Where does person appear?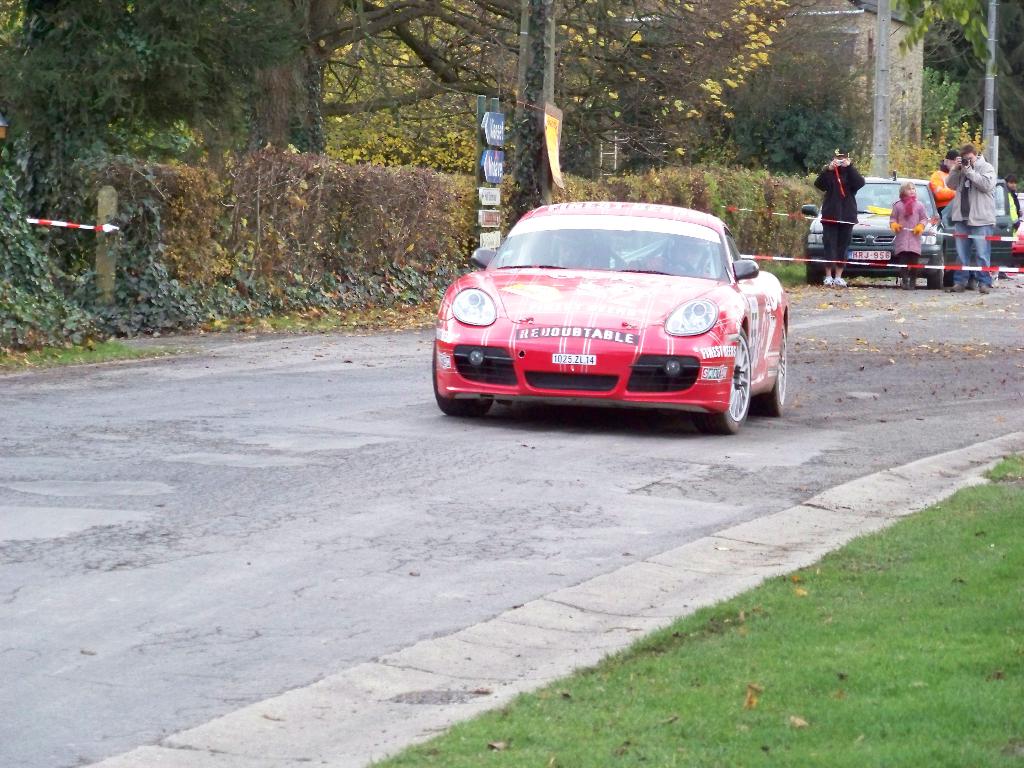
Appears at select_region(927, 151, 959, 291).
